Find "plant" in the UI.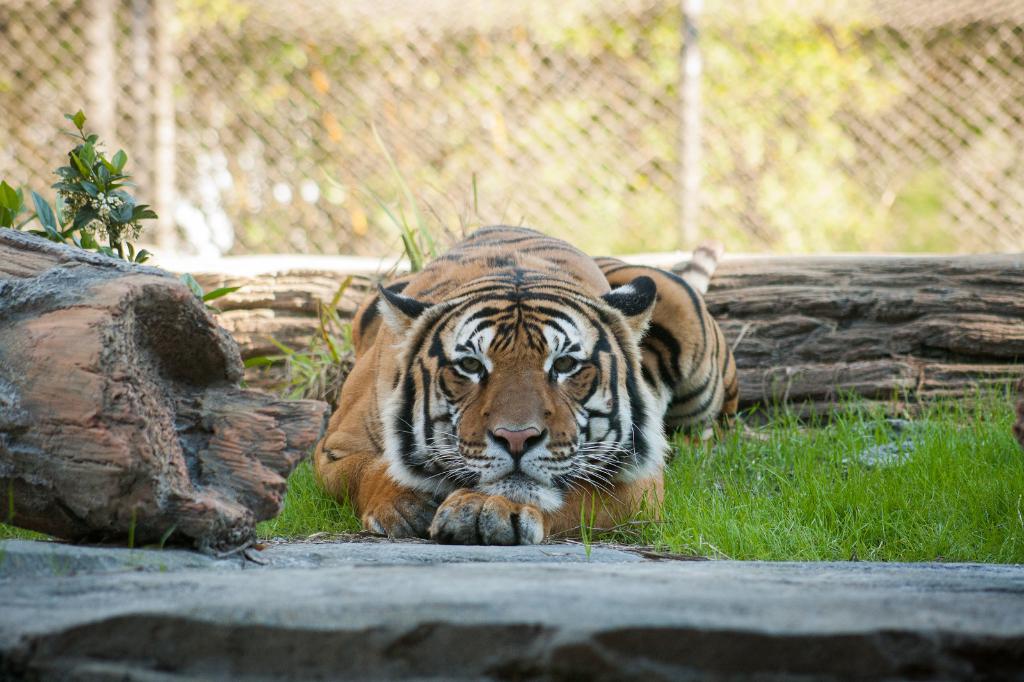
UI element at box=[0, 523, 54, 545].
